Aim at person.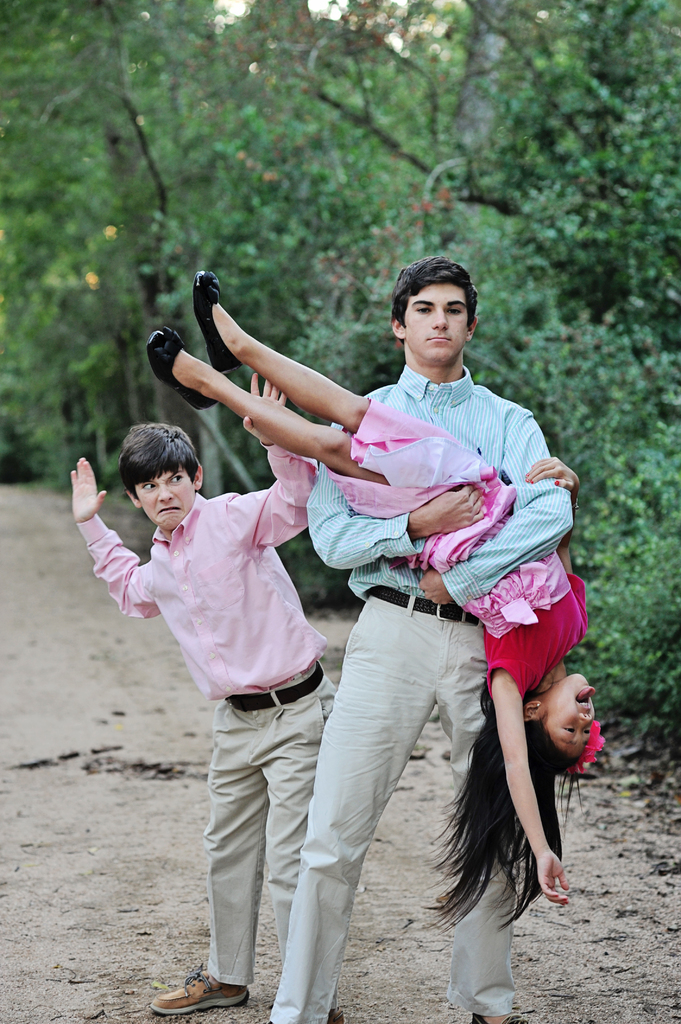
Aimed at 67:362:346:1023.
